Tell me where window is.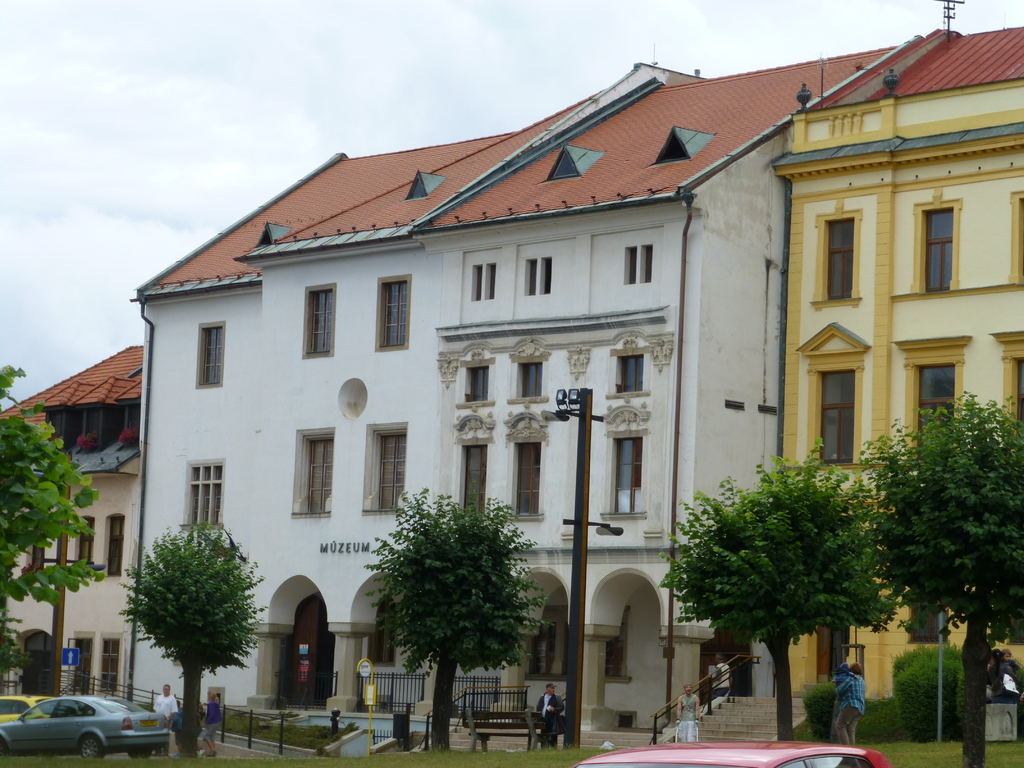
window is at bbox=(305, 284, 336, 356).
